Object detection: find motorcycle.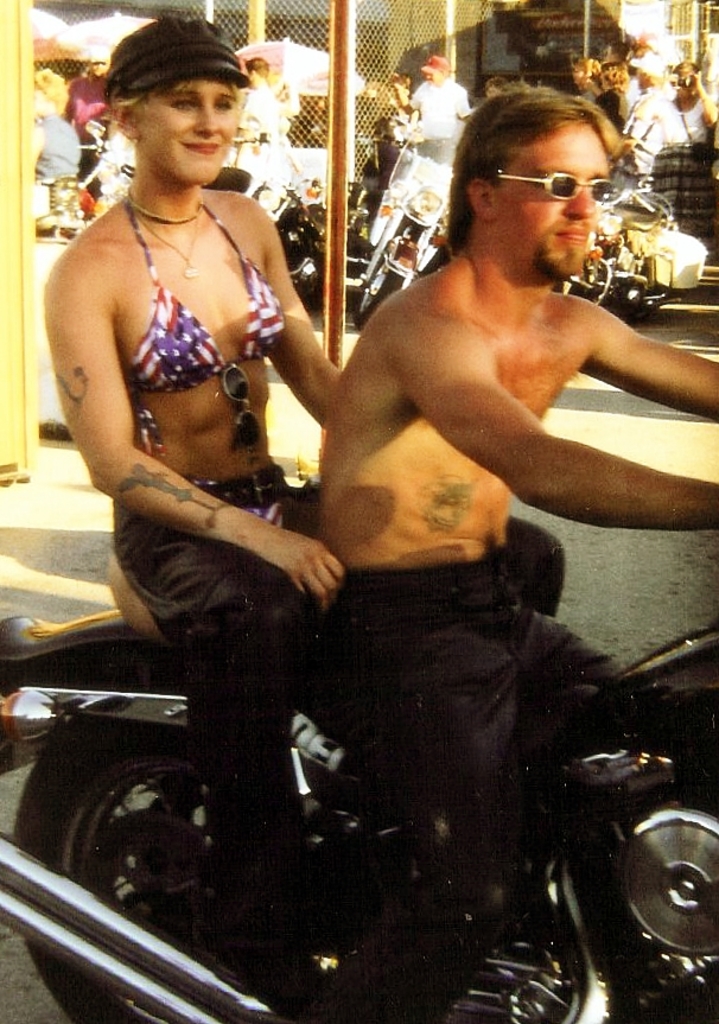
(left=33, top=114, right=134, bottom=234).
